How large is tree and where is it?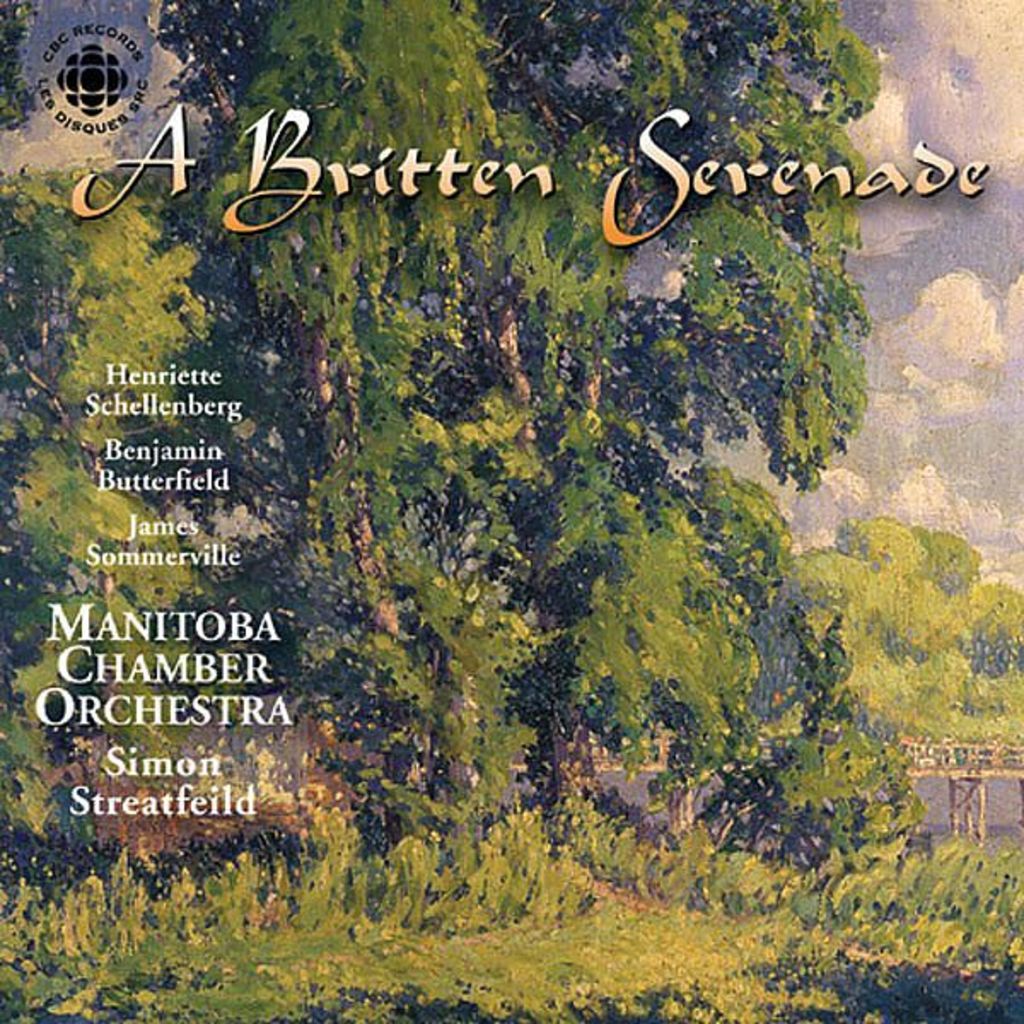
Bounding box: <bbox>0, 145, 294, 905</bbox>.
